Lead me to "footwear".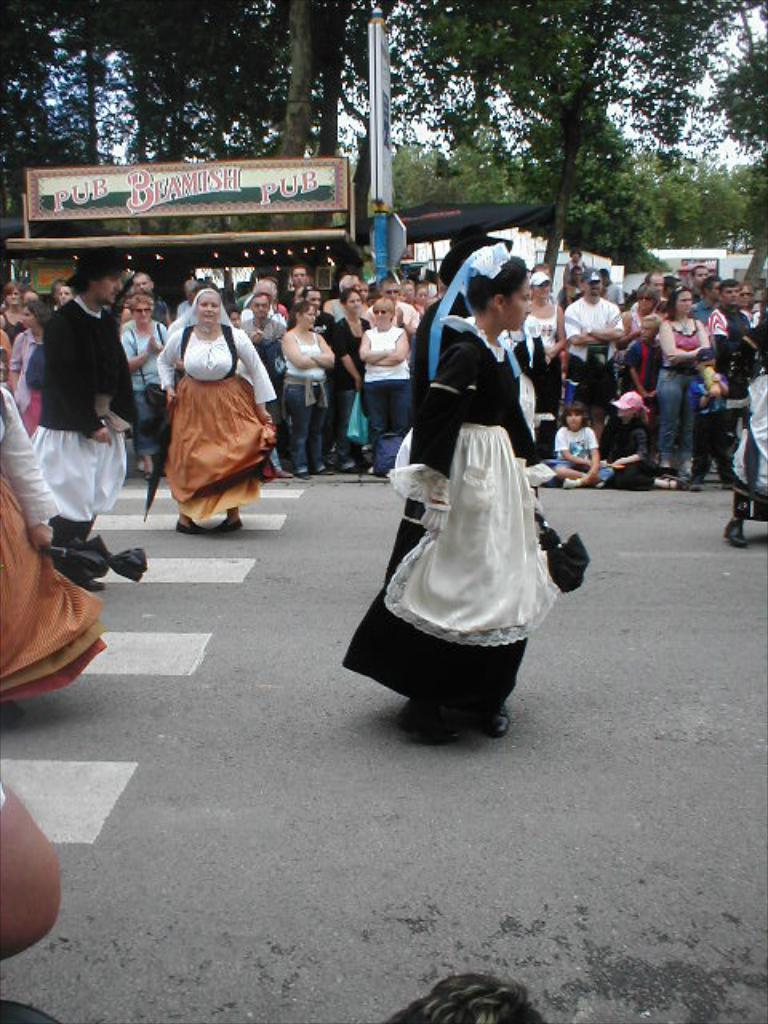
Lead to box(173, 520, 208, 536).
